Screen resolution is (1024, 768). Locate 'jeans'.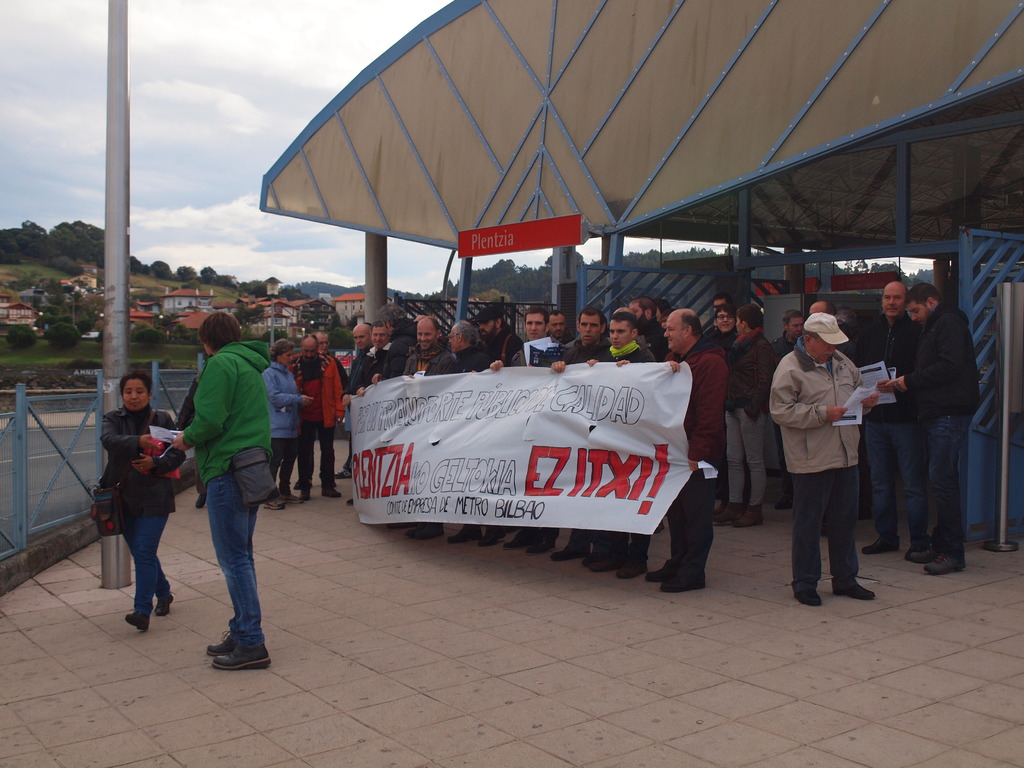
<box>200,458,267,641</box>.
